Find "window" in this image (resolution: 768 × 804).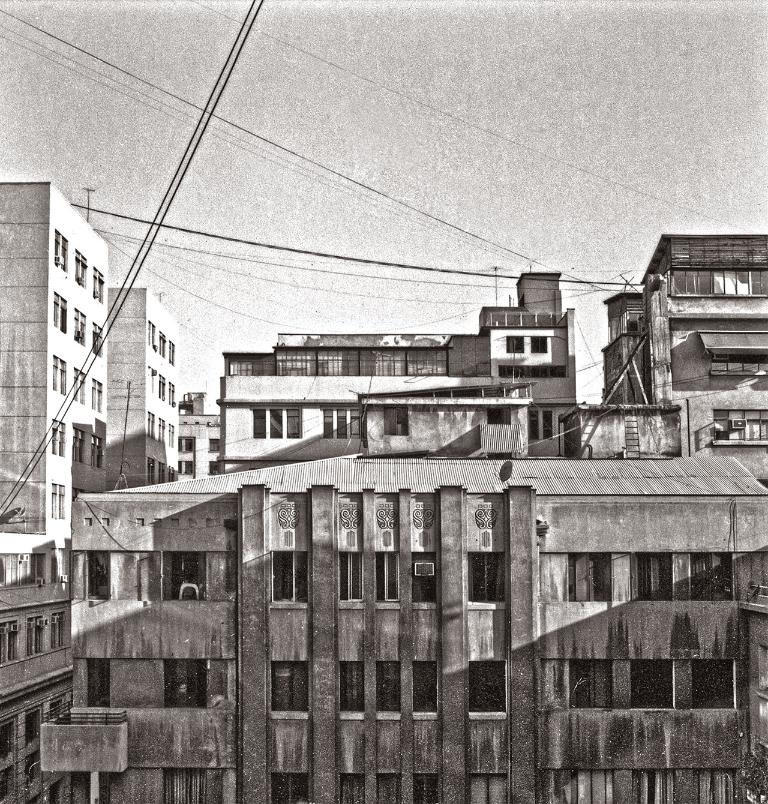
{"left": 52, "top": 420, "right": 66, "bottom": 454}.
